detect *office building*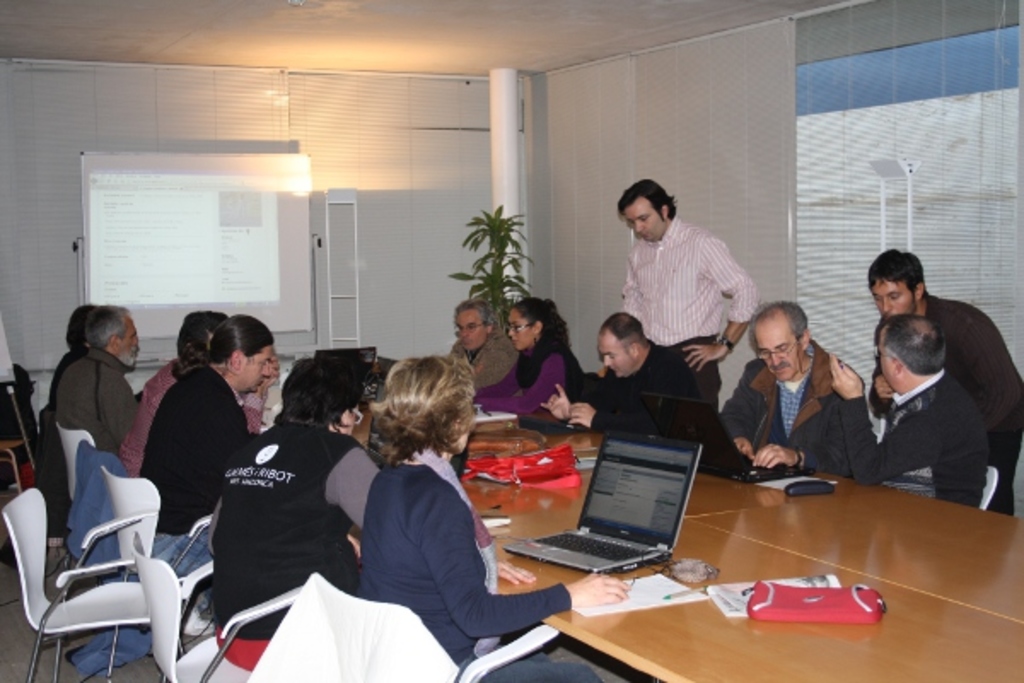
bbox=(75, 48, 997, 682)
